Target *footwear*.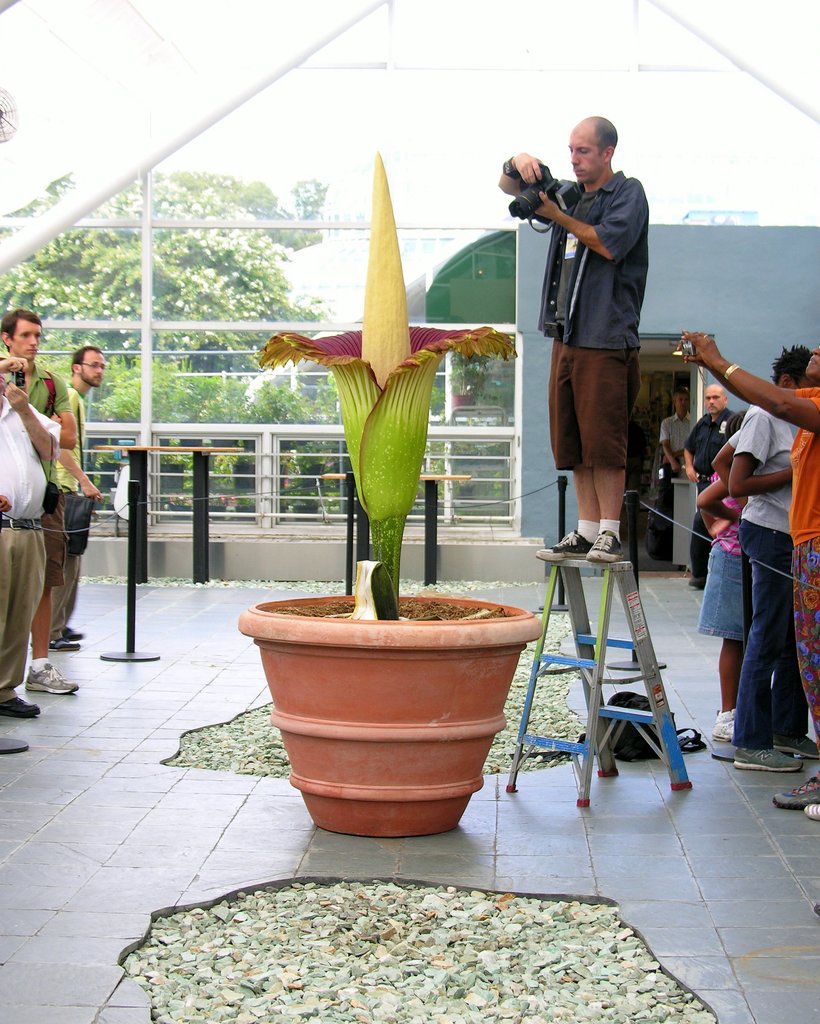
Target region: rect(23, 665, 81, 692).
